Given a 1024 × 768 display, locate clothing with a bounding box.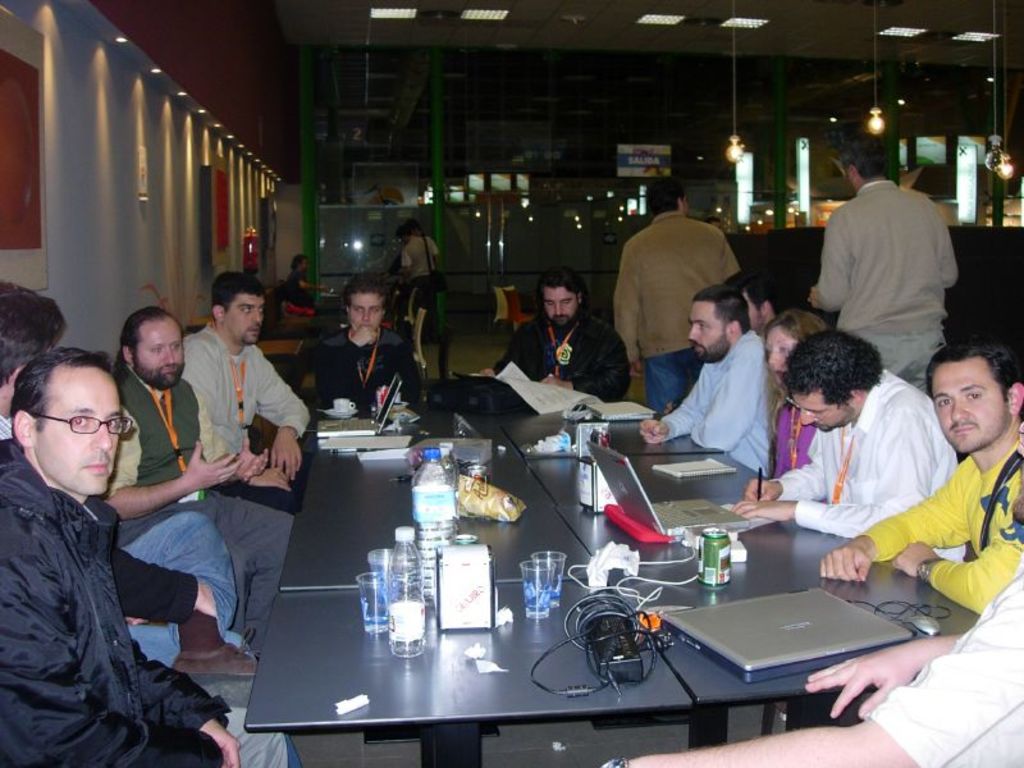
Located: 285/269/316/311.
